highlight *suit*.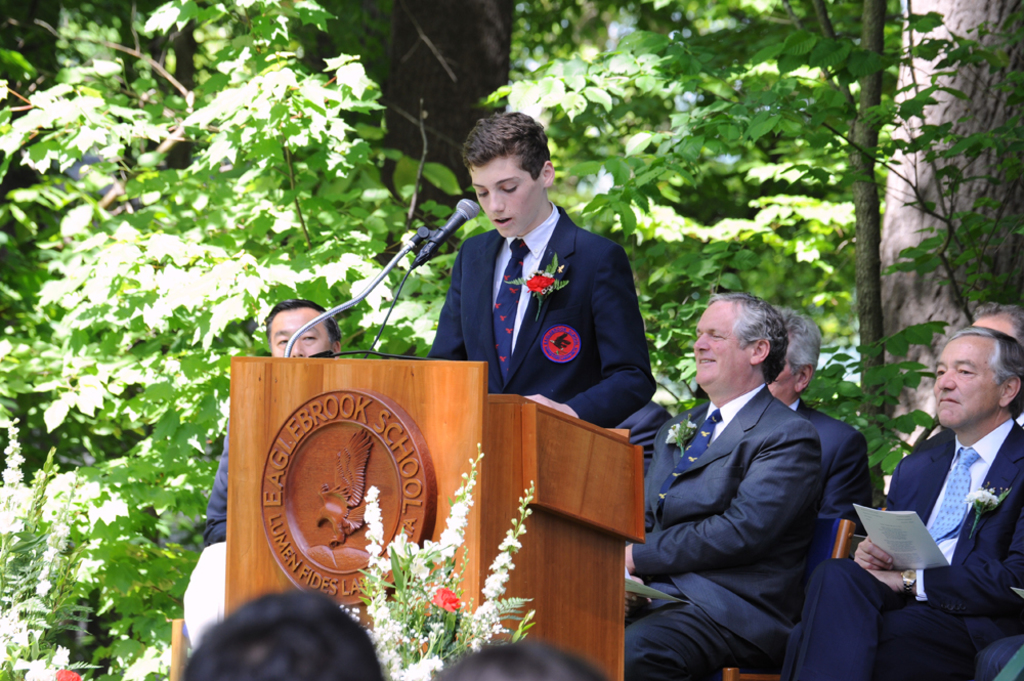
Highlighted region: region(429, 202, 655, 431).
